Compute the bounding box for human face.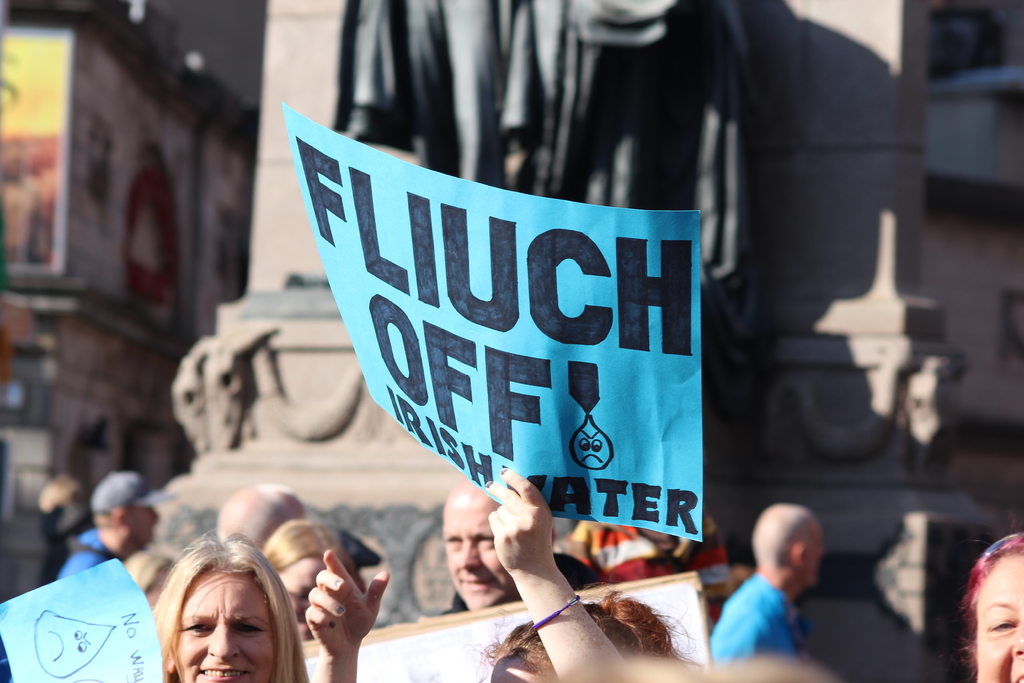
select_region(806, 525, 824, 586).
